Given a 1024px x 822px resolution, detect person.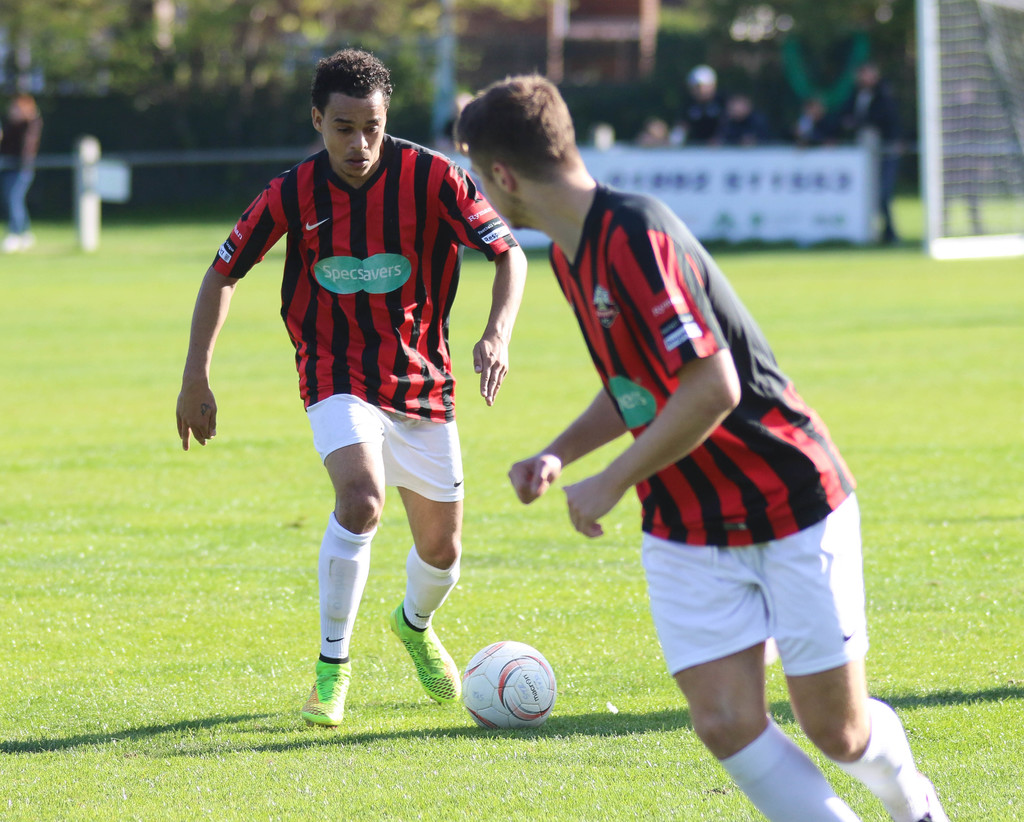
174:40:531:732.
